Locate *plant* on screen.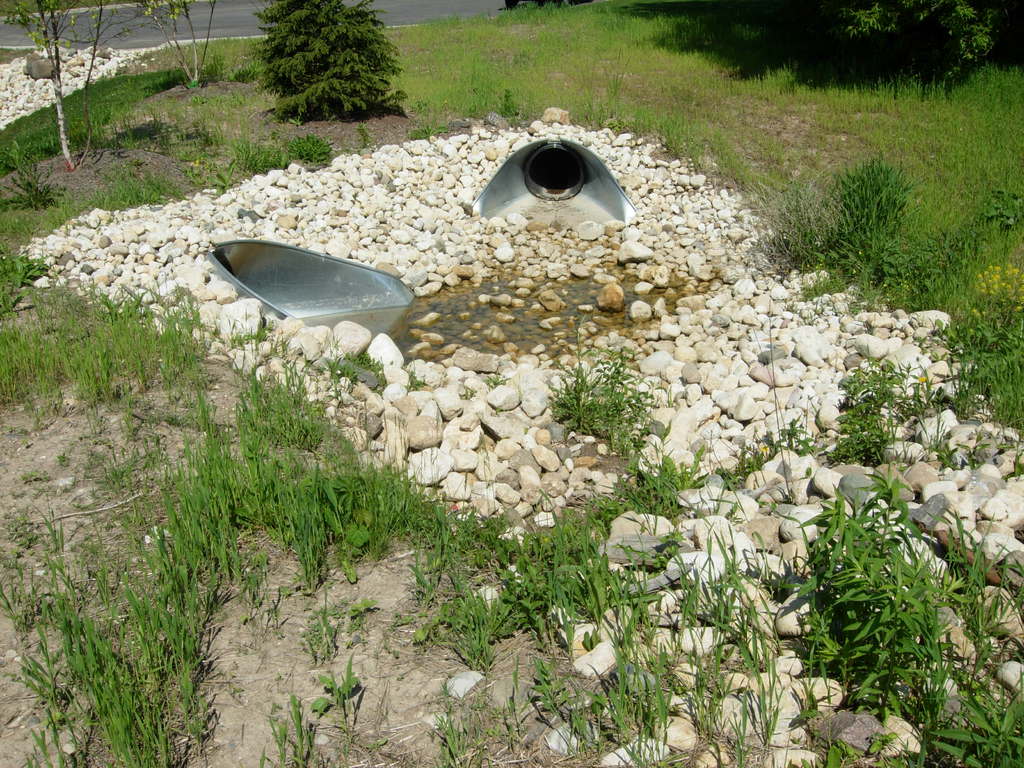
On screen at 353:124:378:148.
